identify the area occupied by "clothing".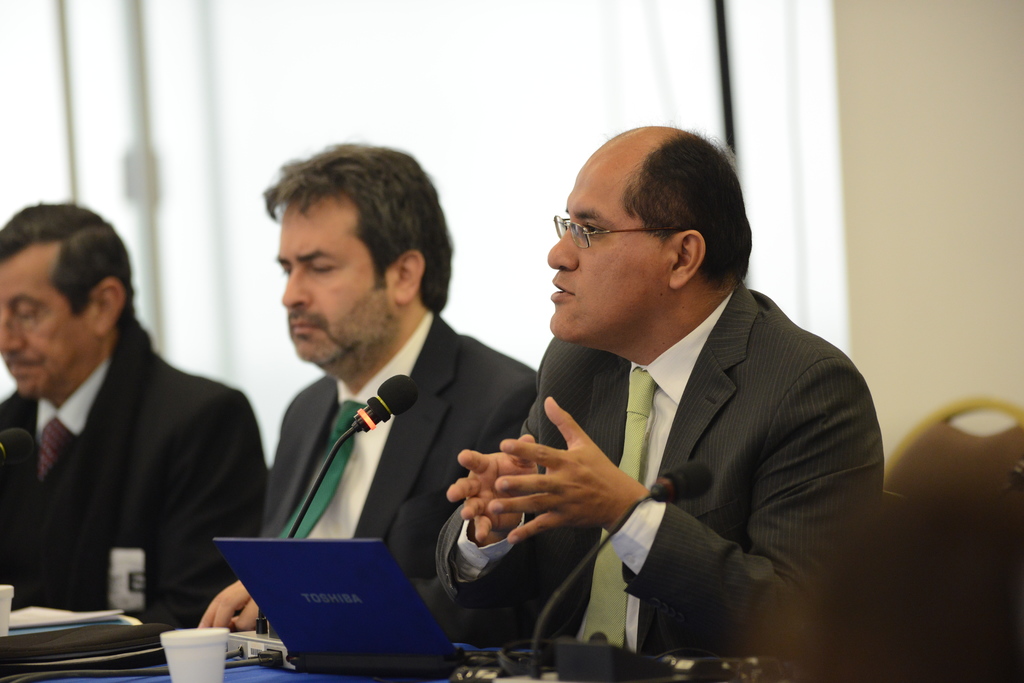
Area: (left=435, top=276, right=883, bottom=681).
